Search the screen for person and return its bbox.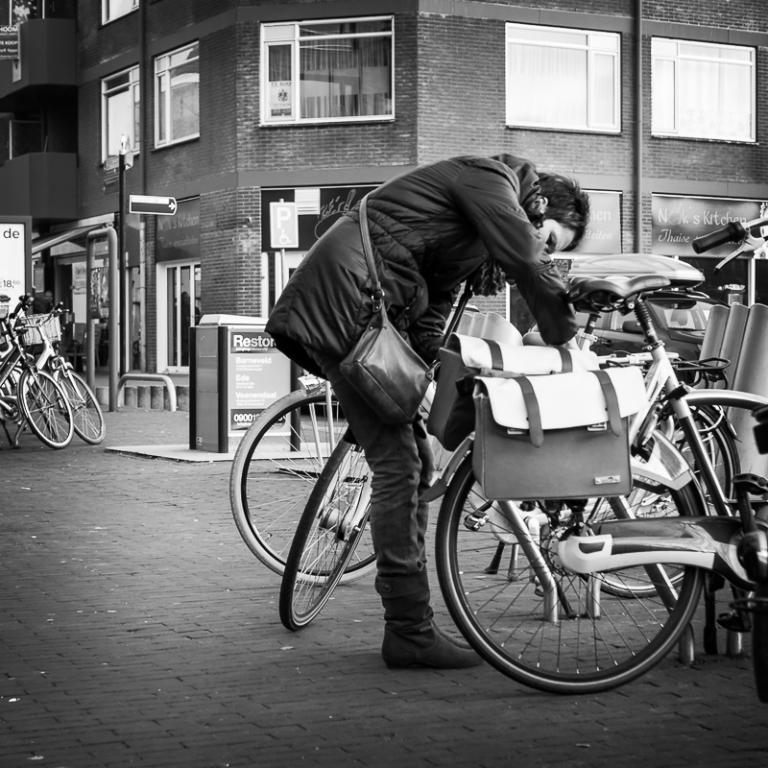
Found: {"left": 278, "top": 130, "right": 606, "bottom": 628}.
